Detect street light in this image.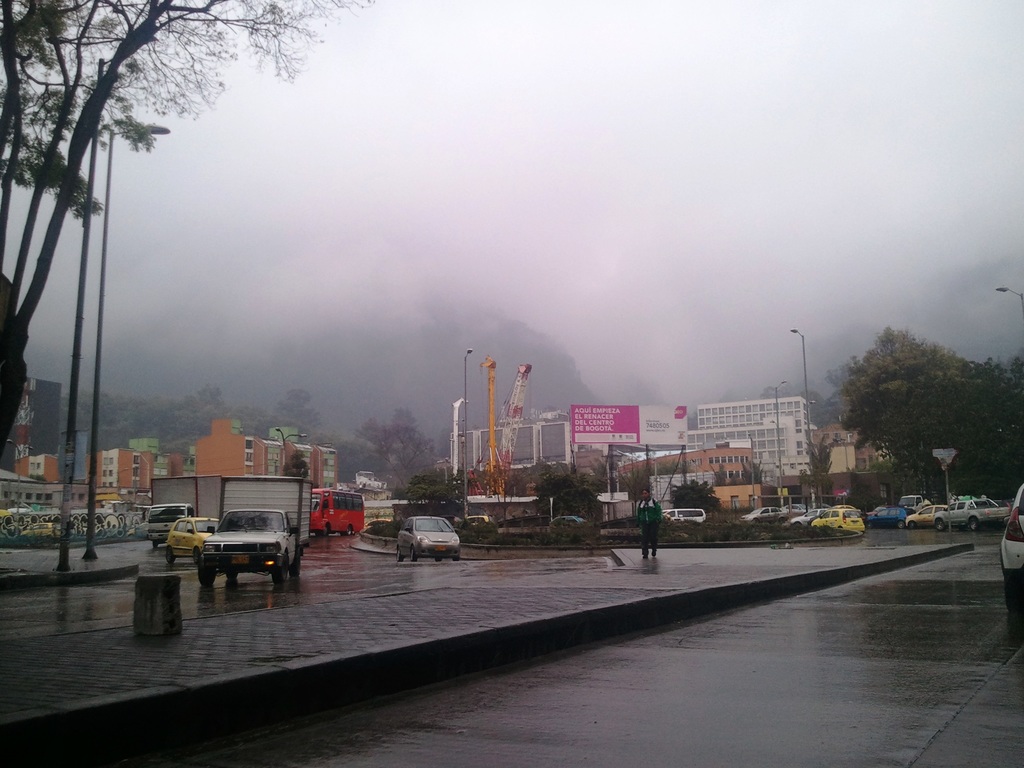
Detection: select_region(746, 432, 755, 495).
